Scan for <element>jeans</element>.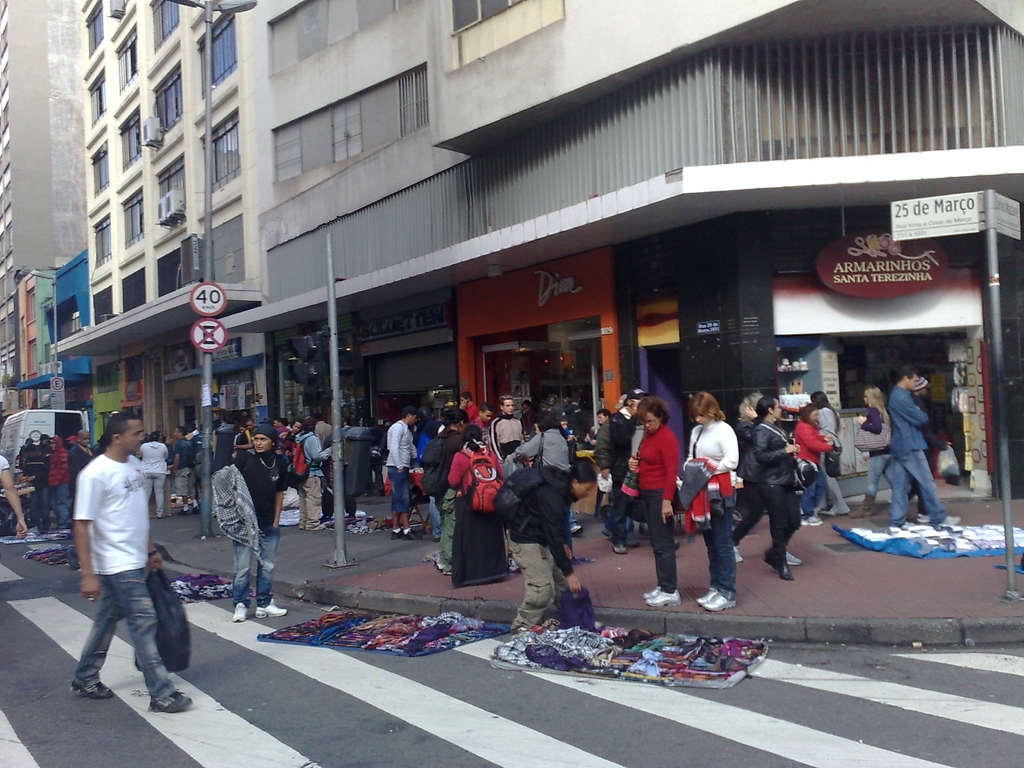
Scan result: [x1=35, y1=484, x2=50, y2=525].
